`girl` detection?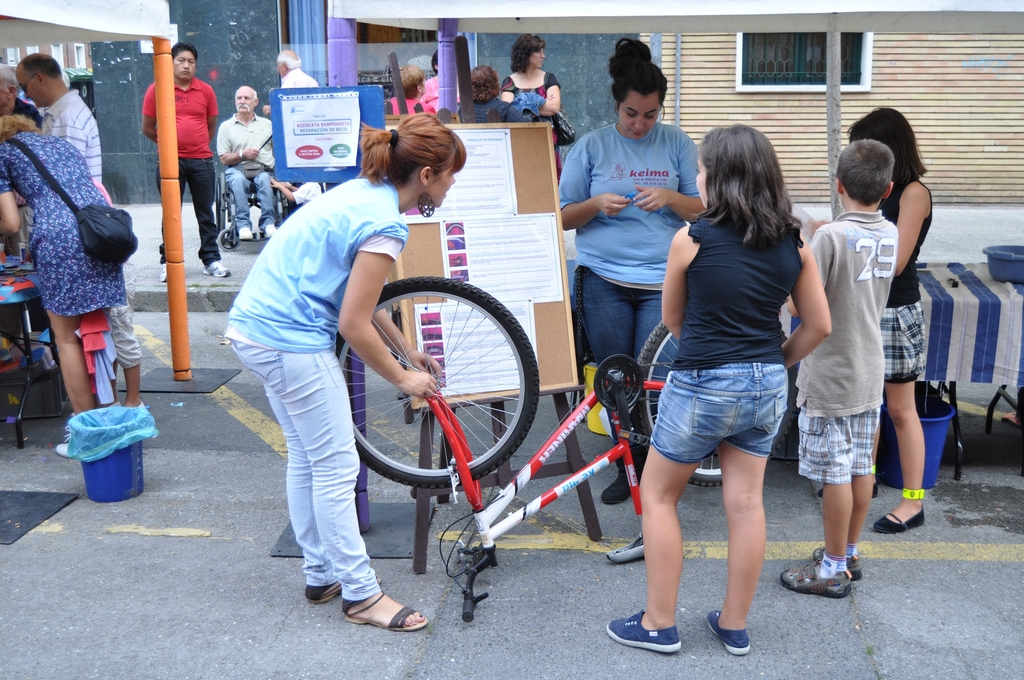
[223, 111, 466, 631]
